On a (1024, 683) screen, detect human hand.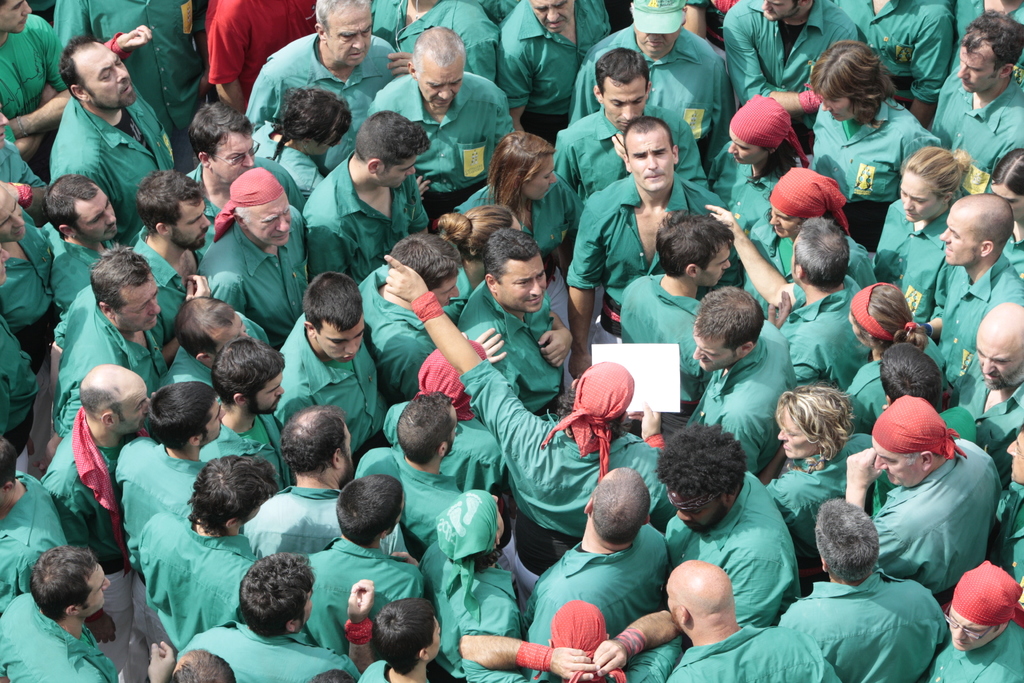
locate(387, 50, 413, 79).
